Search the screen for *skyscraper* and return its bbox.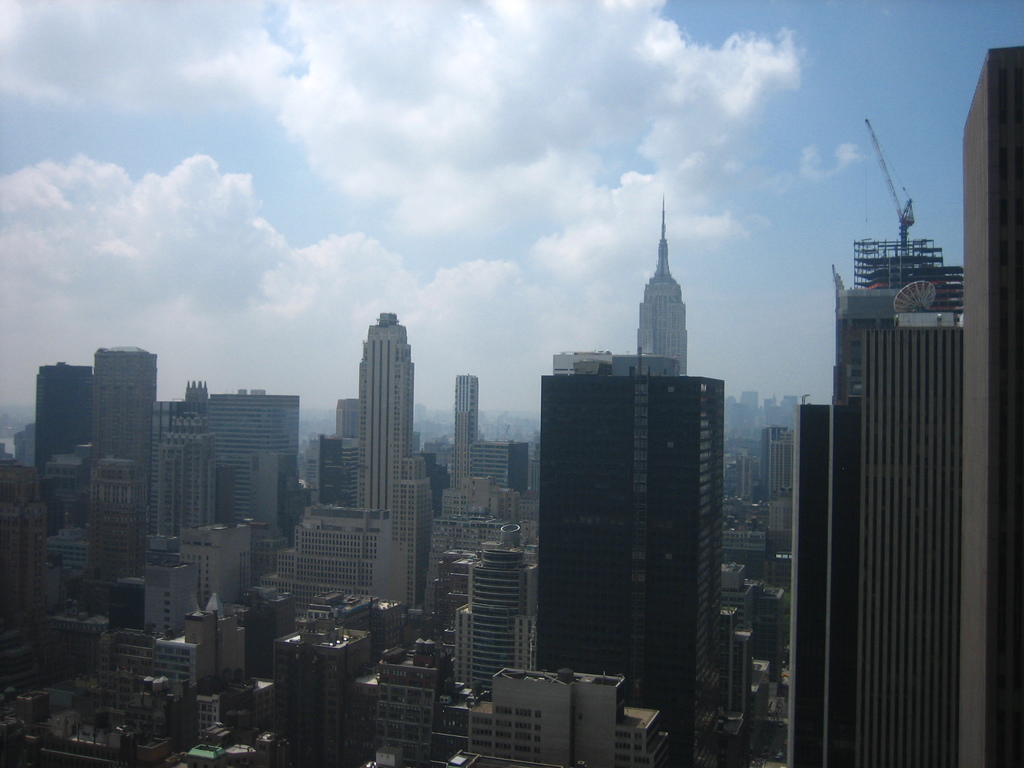
Found: Rect(543, 371, 730, 767).
